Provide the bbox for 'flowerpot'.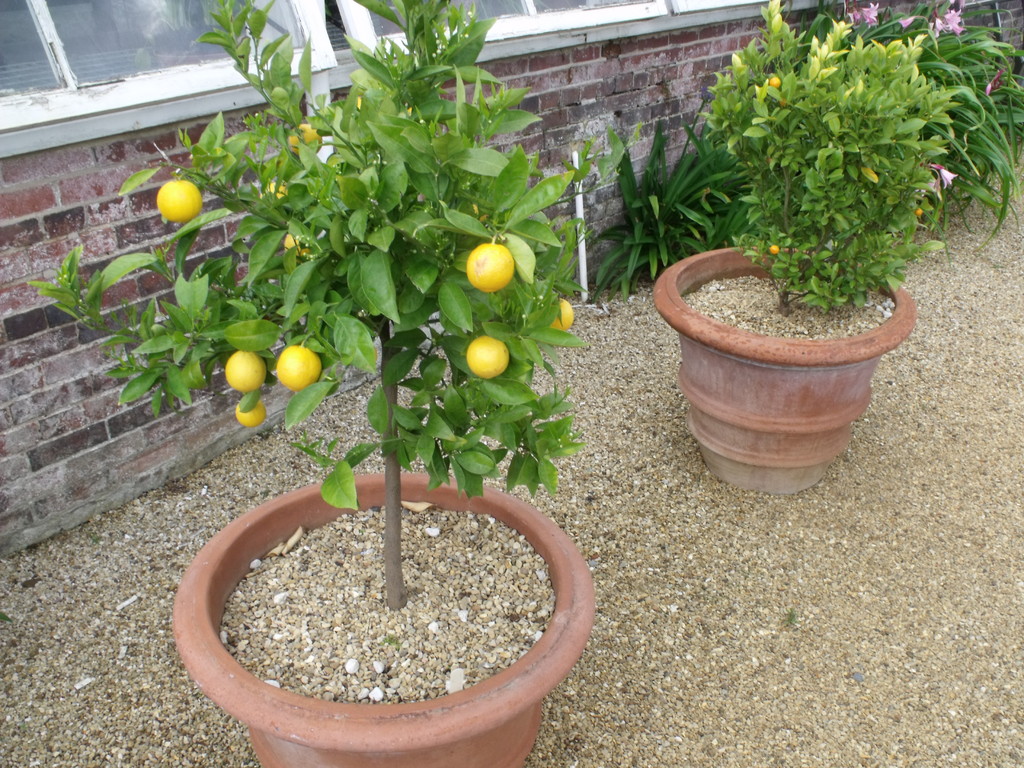
box(651, 245, 915, 499).
